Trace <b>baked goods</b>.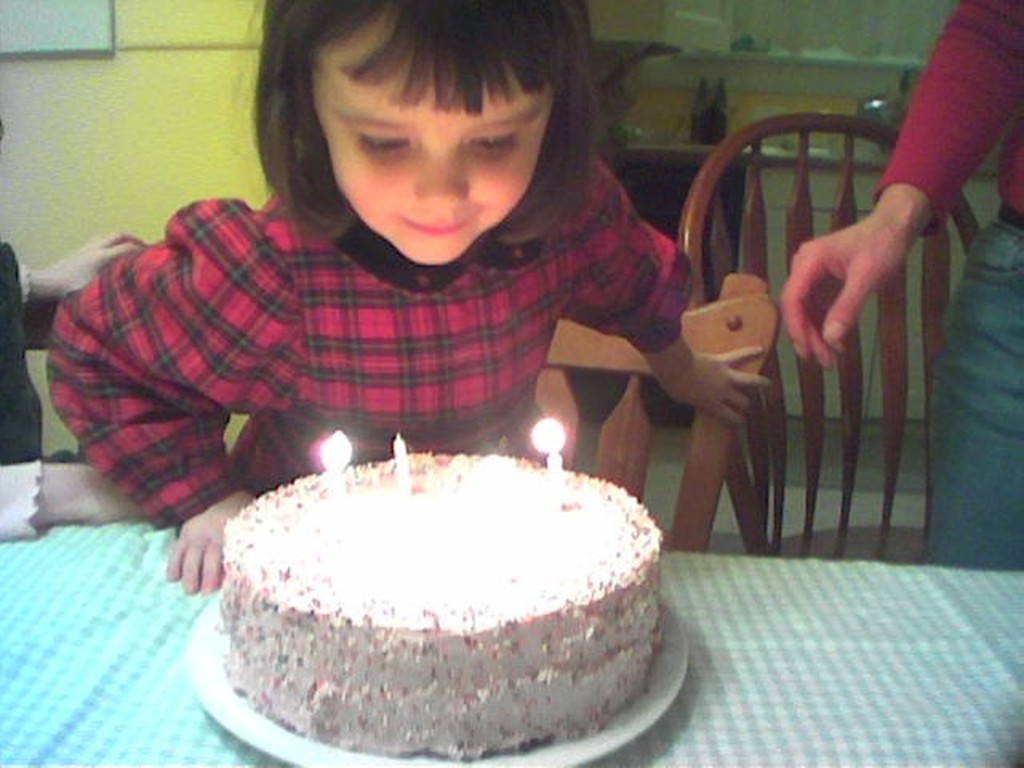
Traced to select_region(210, 451, 666, 766).
